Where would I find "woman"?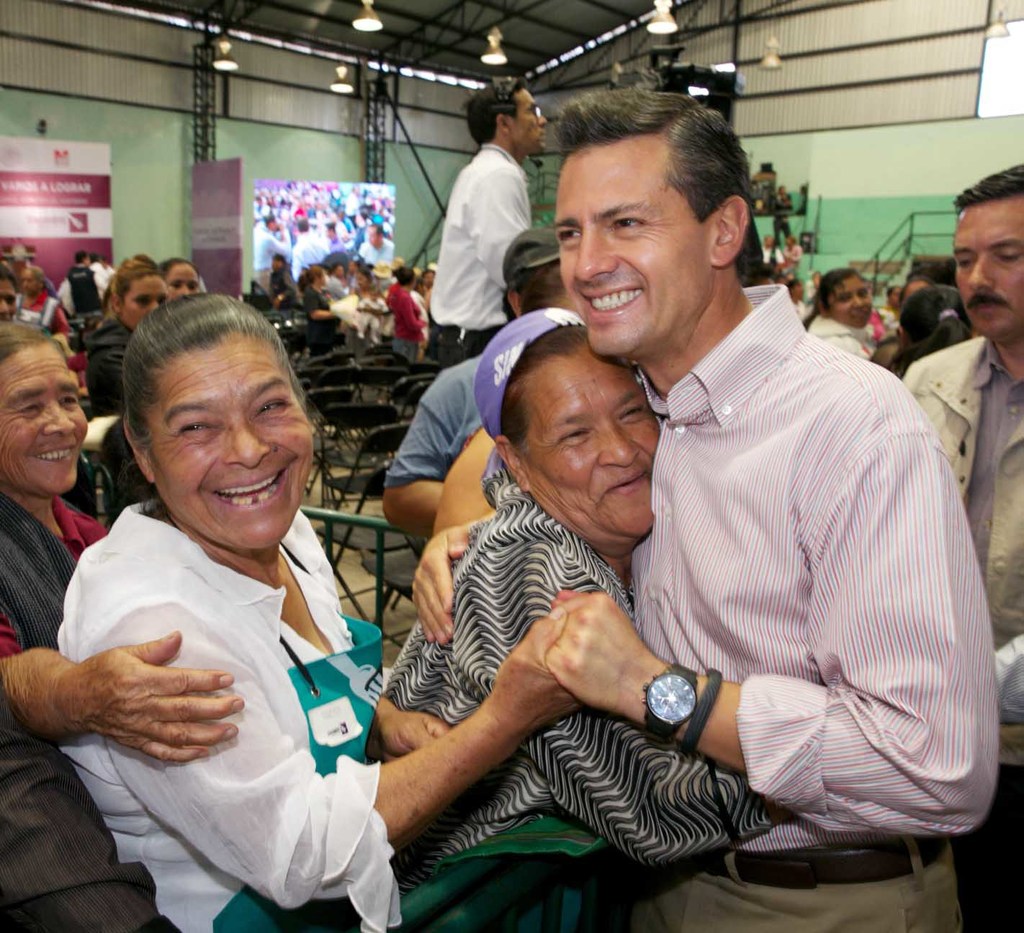
At crop(889, 289, 976, 379).
